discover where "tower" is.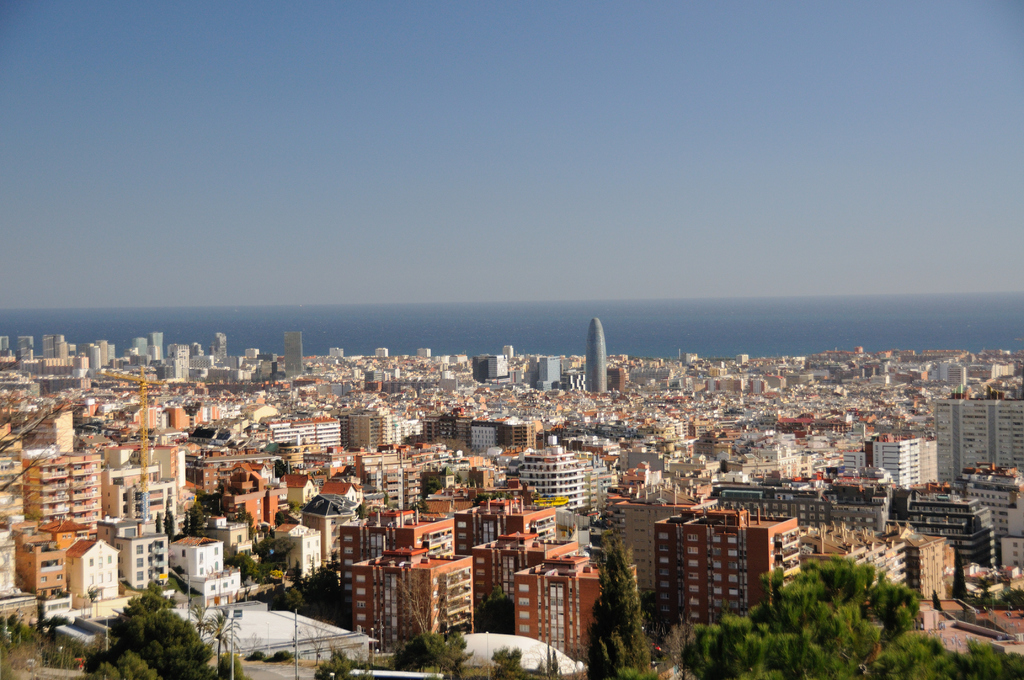
Discovered at [8, 541, 70, 603].
